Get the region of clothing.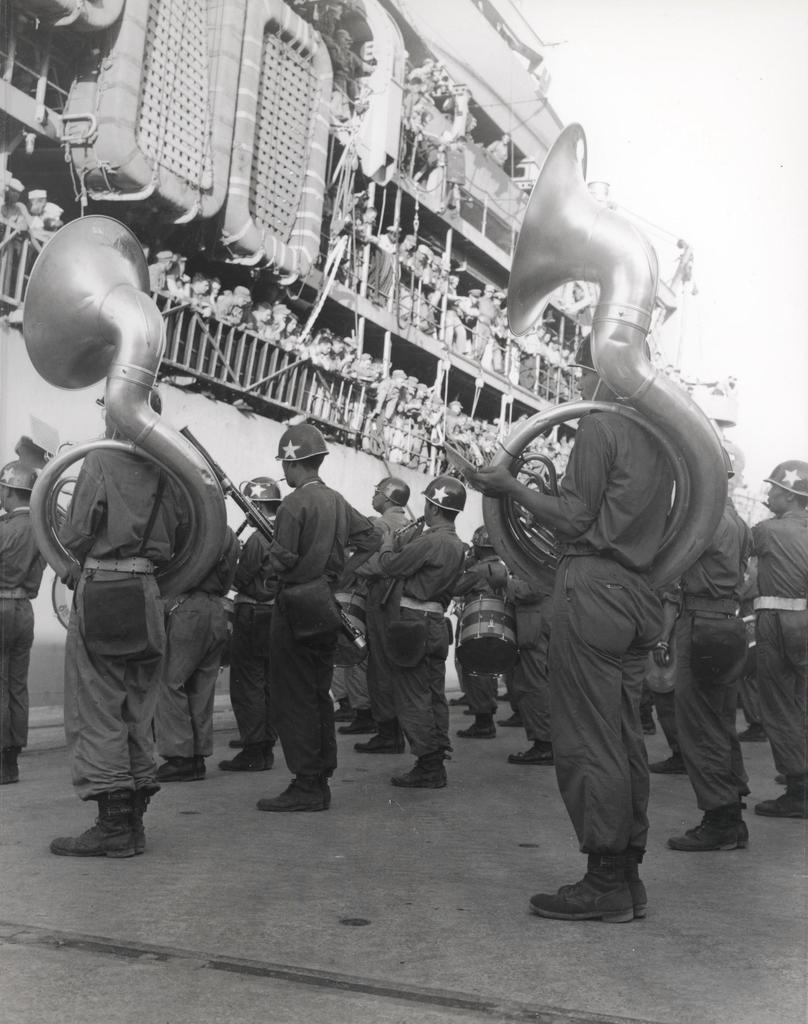
517/607/555/736.
